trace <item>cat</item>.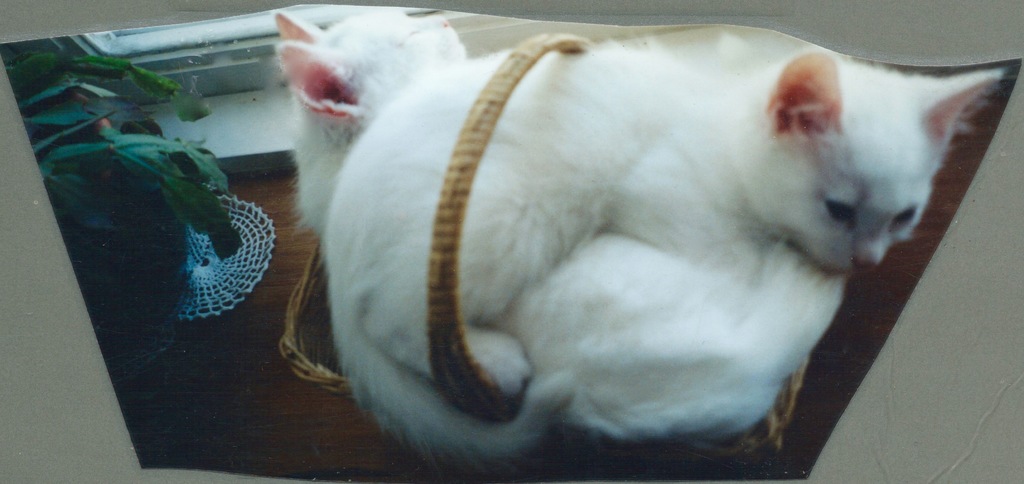
Traced to 332,27,1002,456.
